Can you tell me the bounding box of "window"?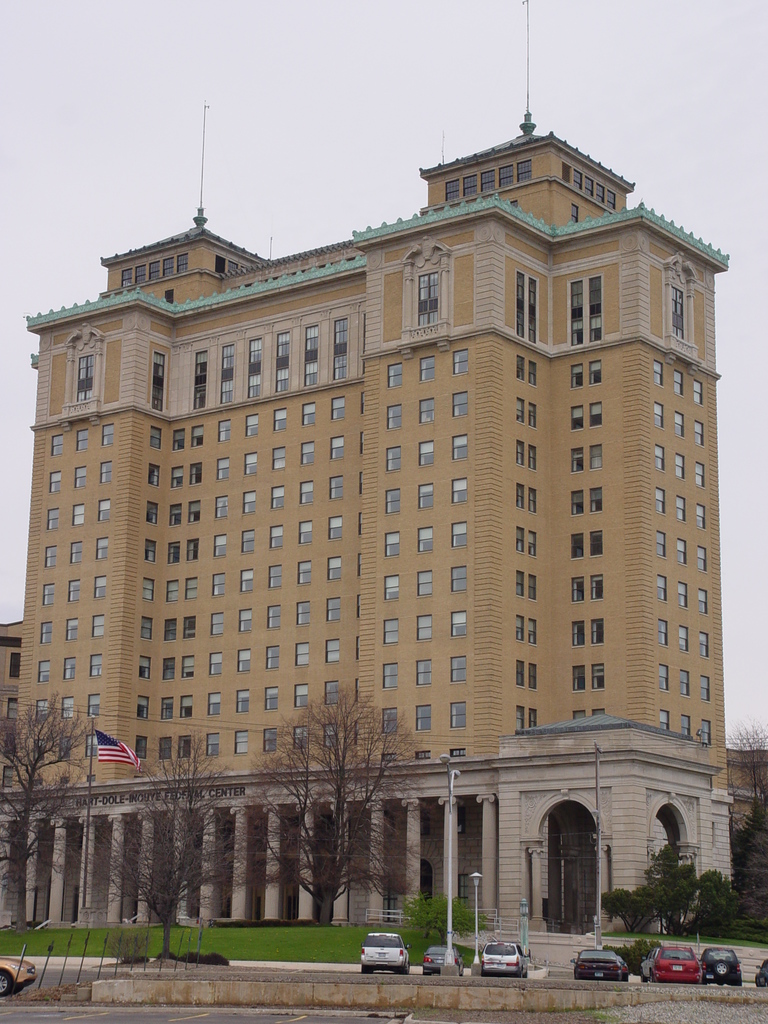
Rect(271, 409, 287, 430).
